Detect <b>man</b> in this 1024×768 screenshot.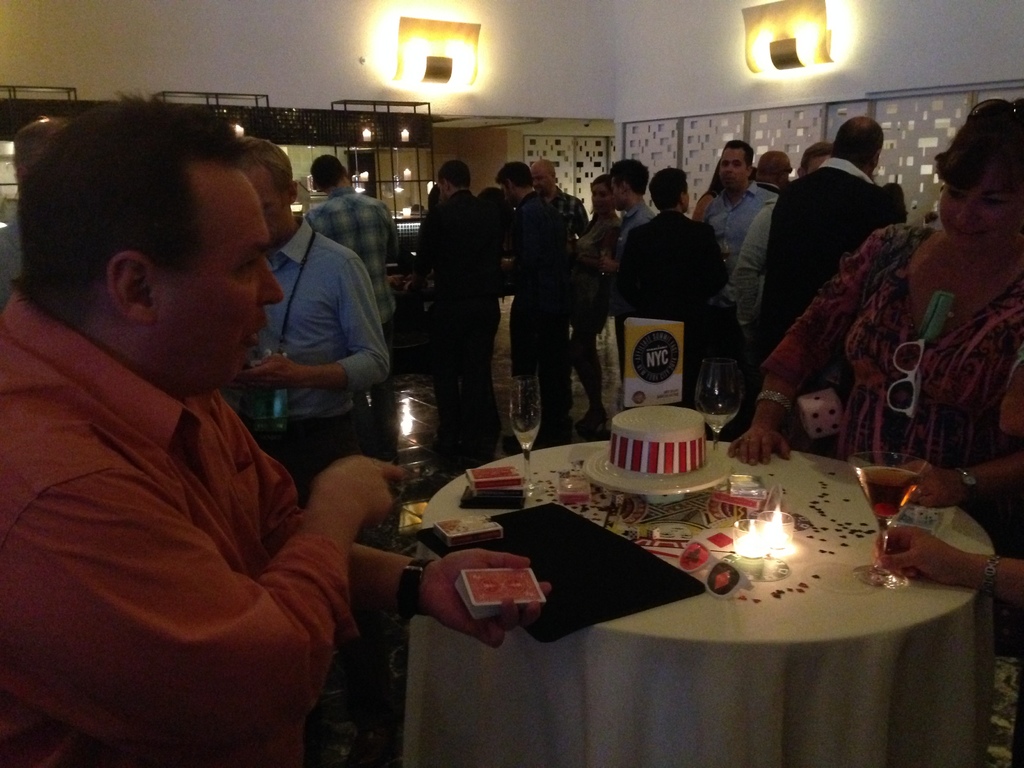
Detection: (614,163,724,401).
